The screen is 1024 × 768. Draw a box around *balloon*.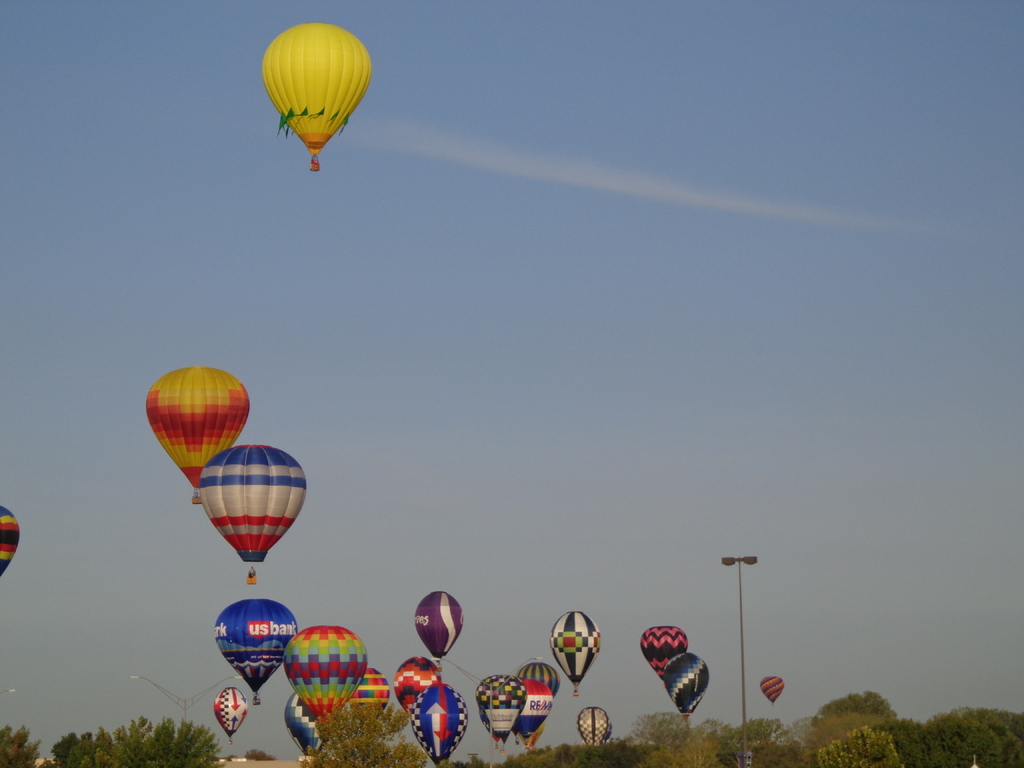
[left=0, top=505, right=22, bottom=574].
